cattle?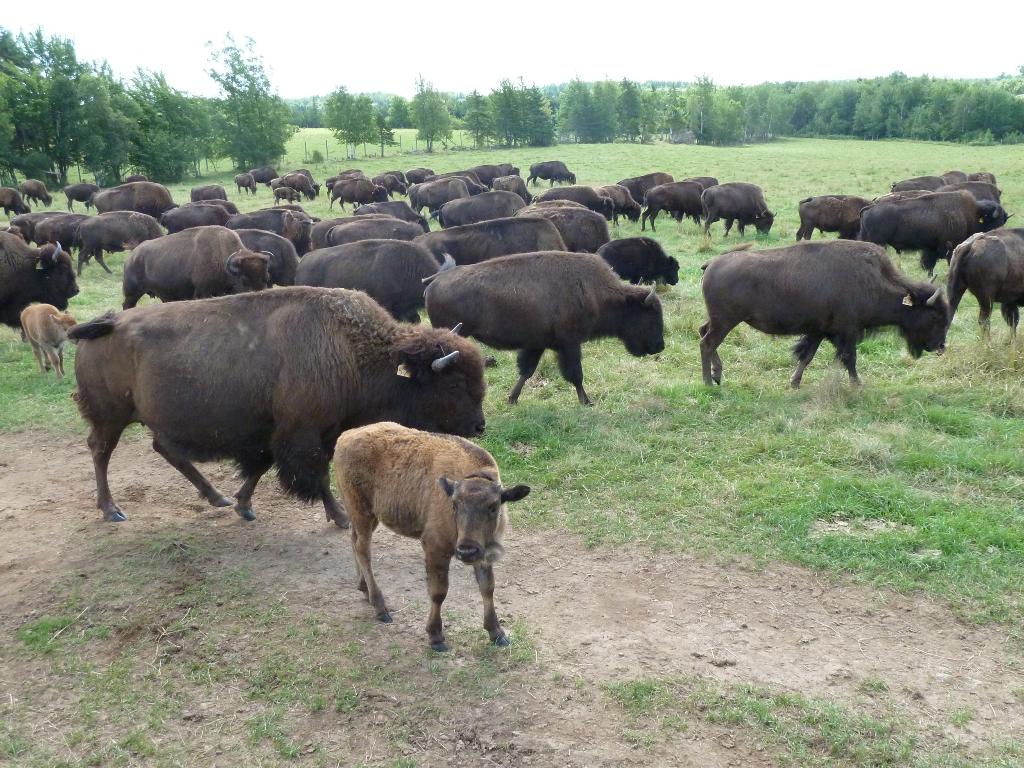
x1=385 y1=172 x2=408 y2=181
